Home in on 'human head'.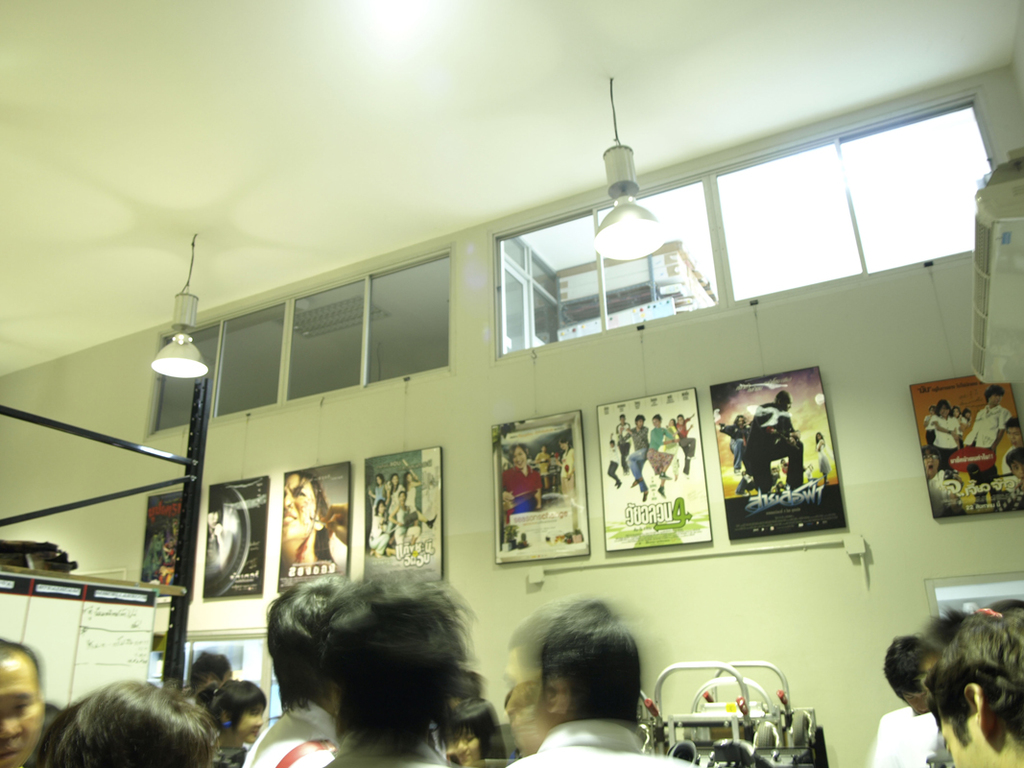
Homed in at rect(952, 405, 960, 418).
